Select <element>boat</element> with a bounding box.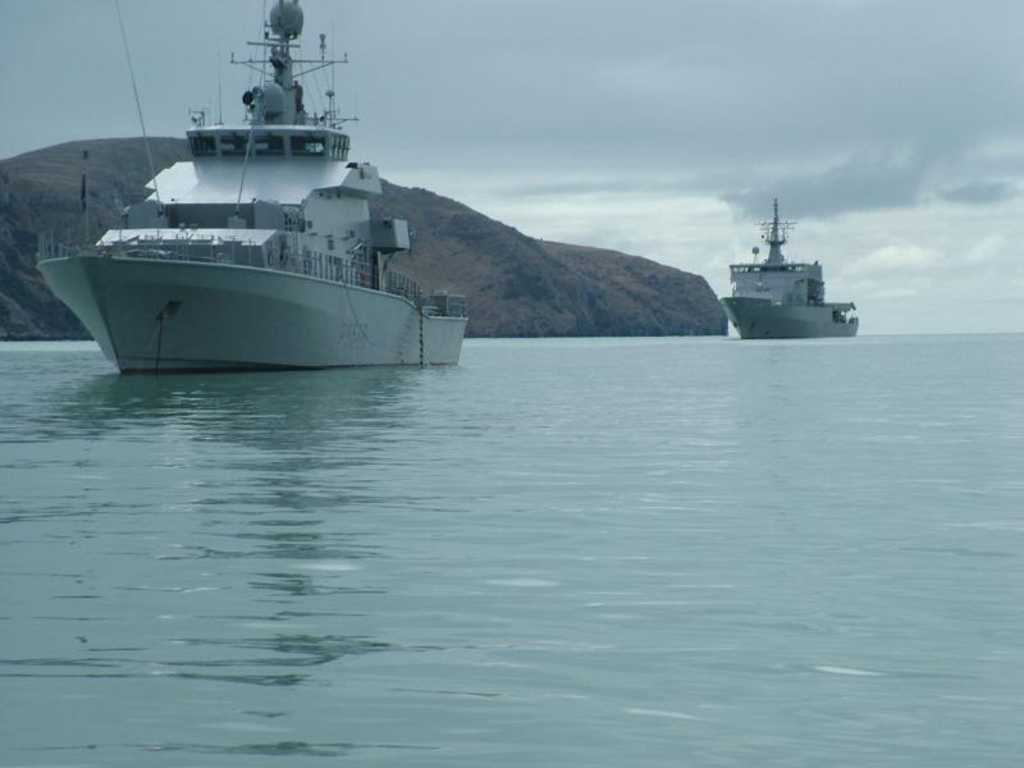
(x1=710, y1=192, x2=859, y2=346).
